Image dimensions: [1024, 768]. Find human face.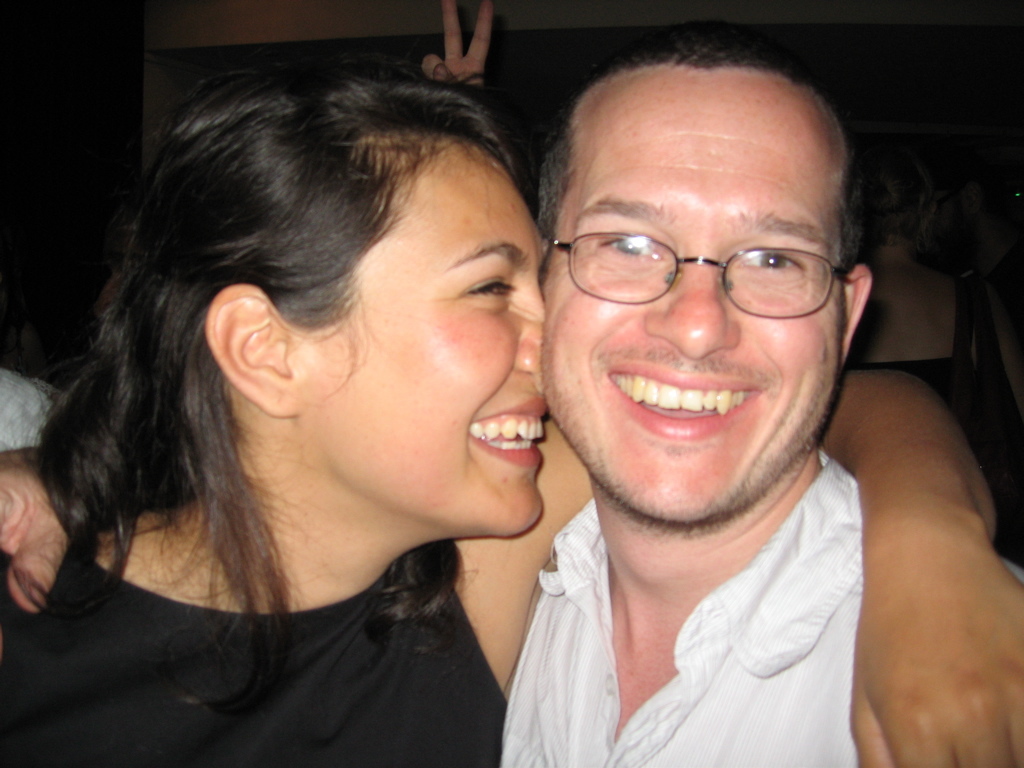
rect(289, 136, 549, 534).
